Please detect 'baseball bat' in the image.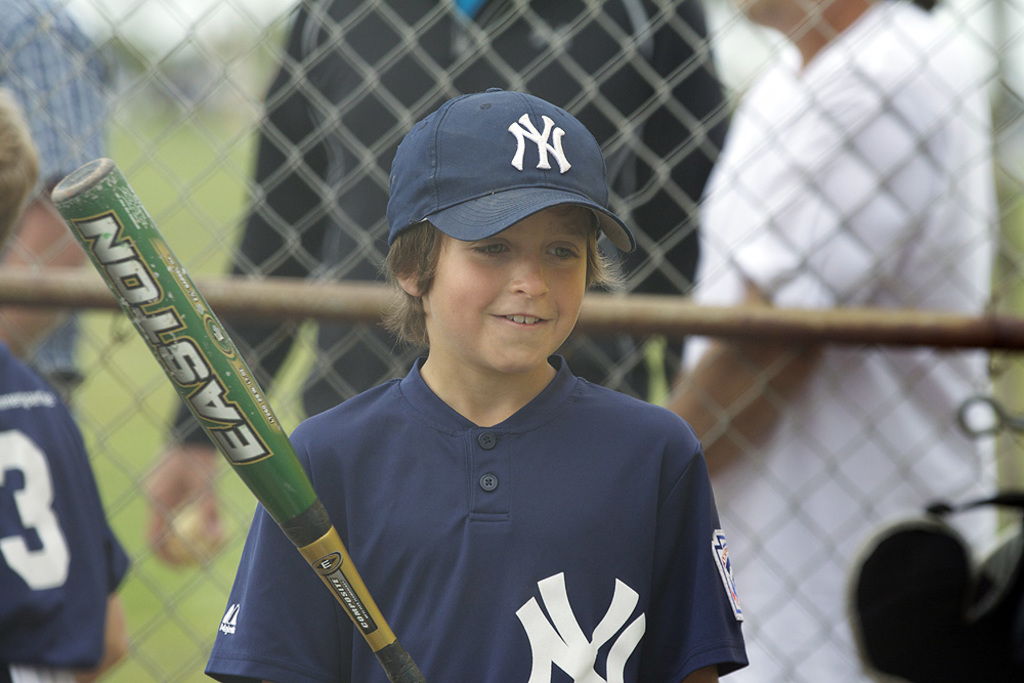
<box>45,160,423,682</box>.
